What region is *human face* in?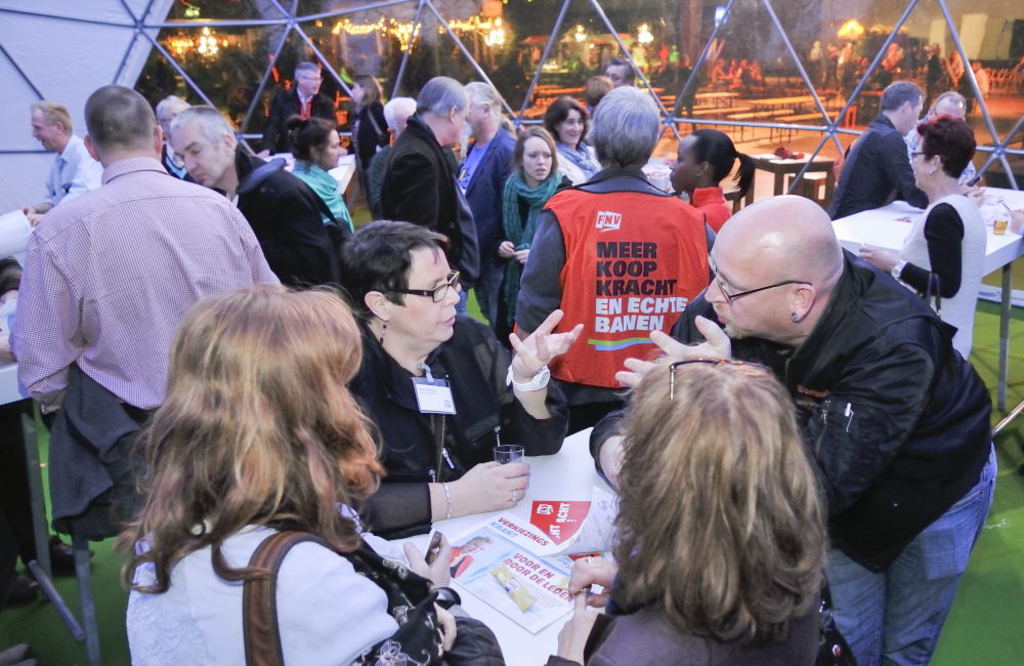
{"x1": 909, "y1": 136, "x2": 929, "y2": 186}.
